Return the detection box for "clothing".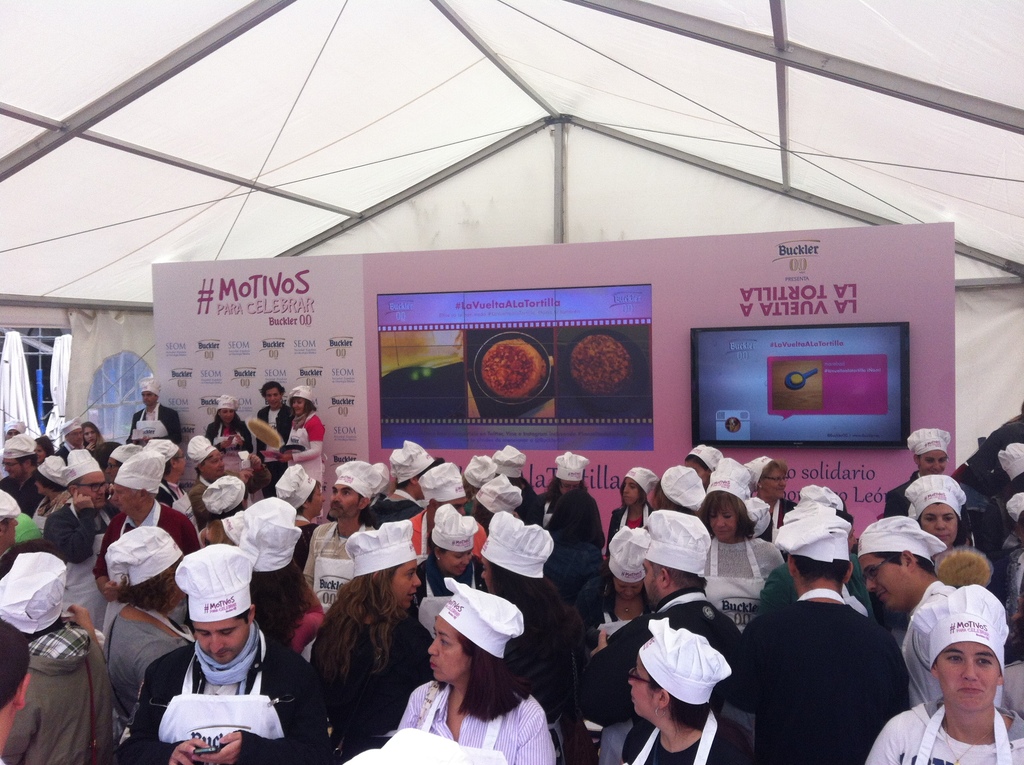
[700,540,787,630].
